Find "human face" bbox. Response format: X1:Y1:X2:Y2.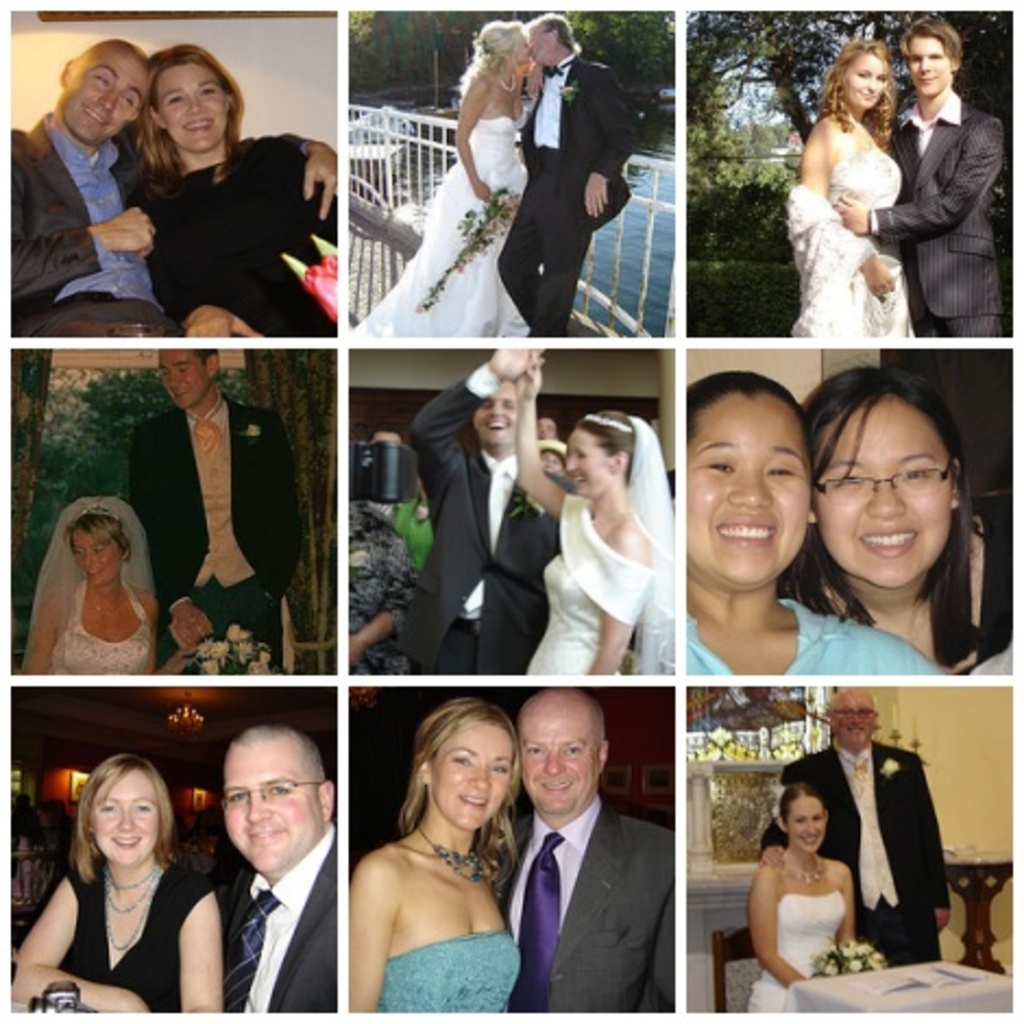
92:773:166:869.
